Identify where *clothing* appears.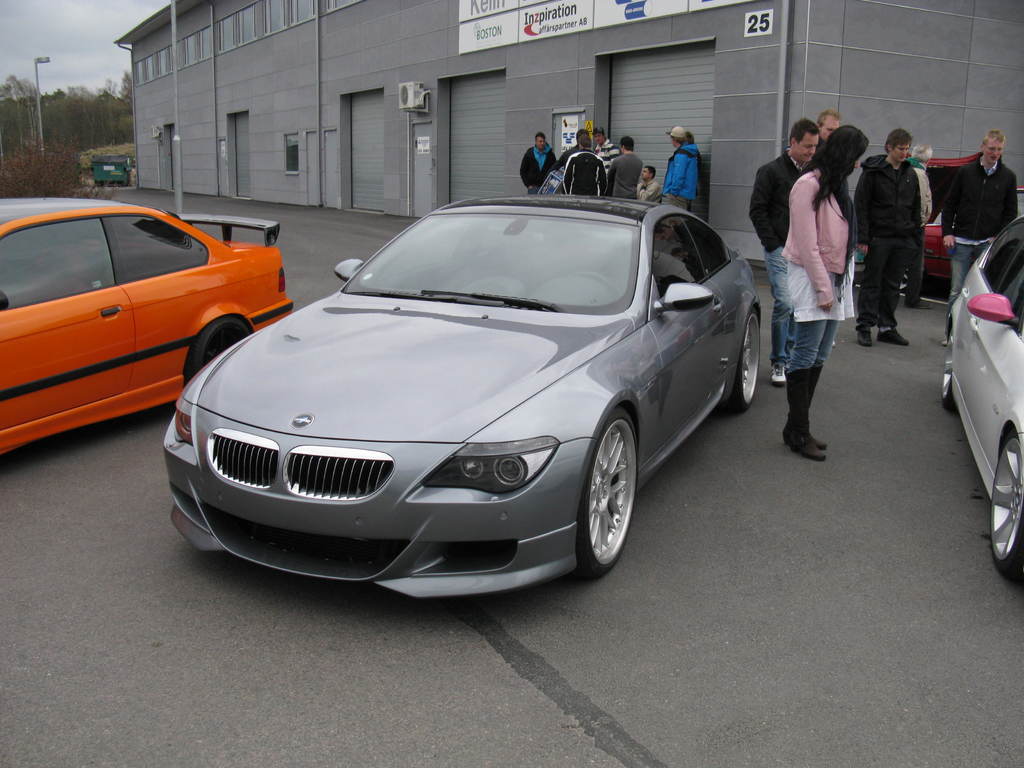
Appears at 902,159,938,304.
